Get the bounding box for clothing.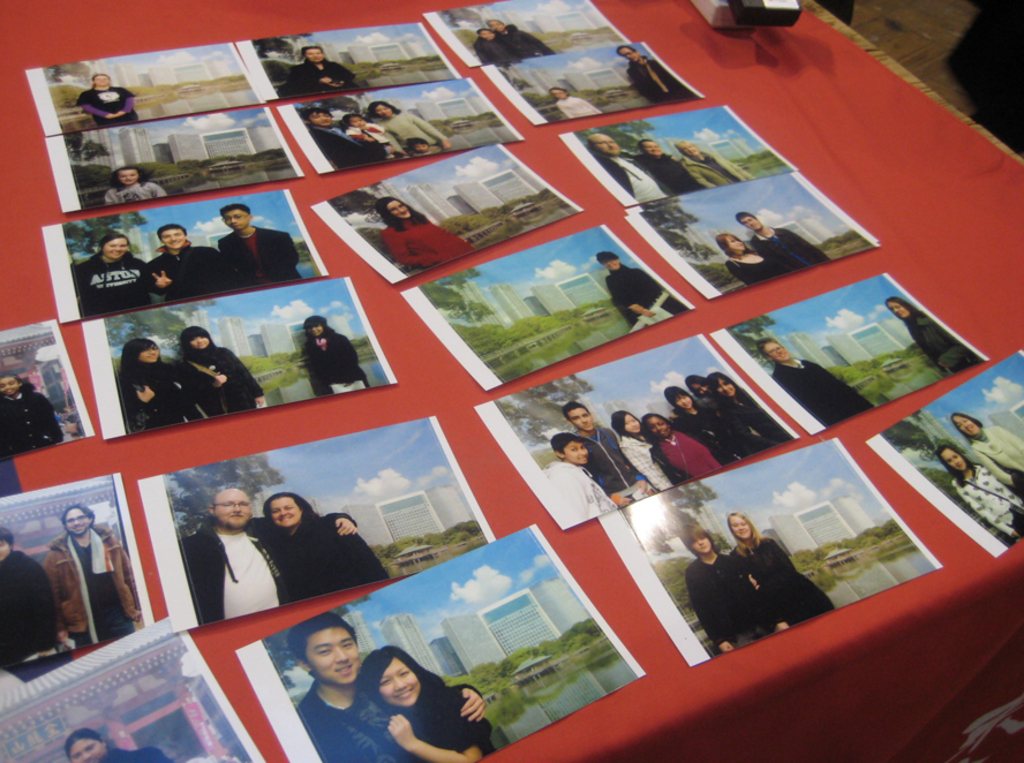
{"x1": 288, "y1": 56, "x2": 360, "y2": 96}.
